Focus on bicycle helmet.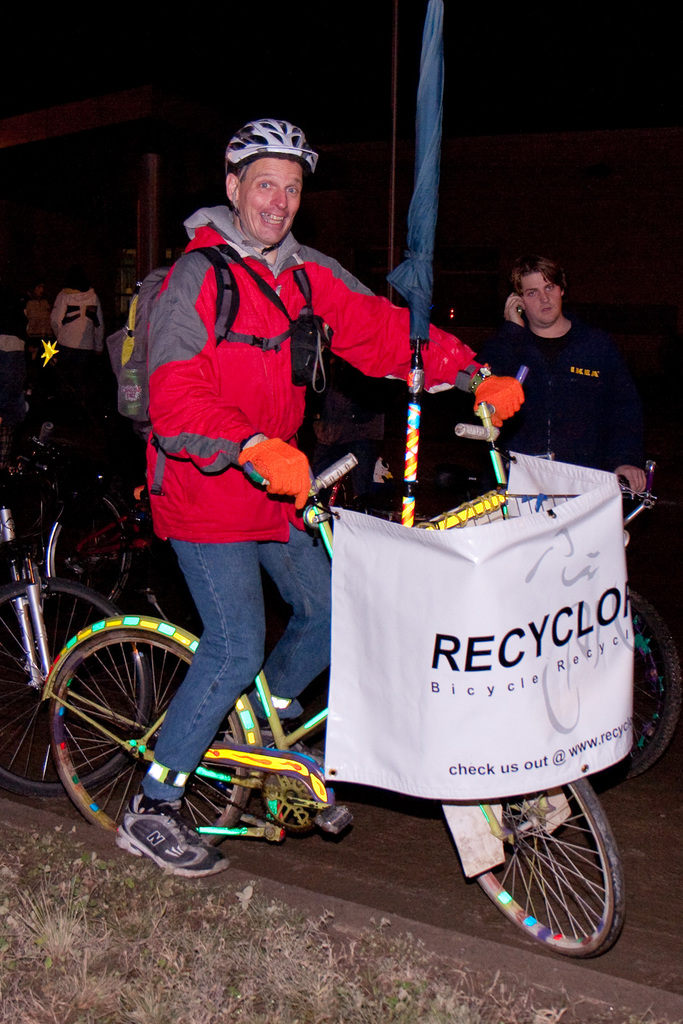
Focused at (x1=211, y1=111, x2=325, y2=167).
